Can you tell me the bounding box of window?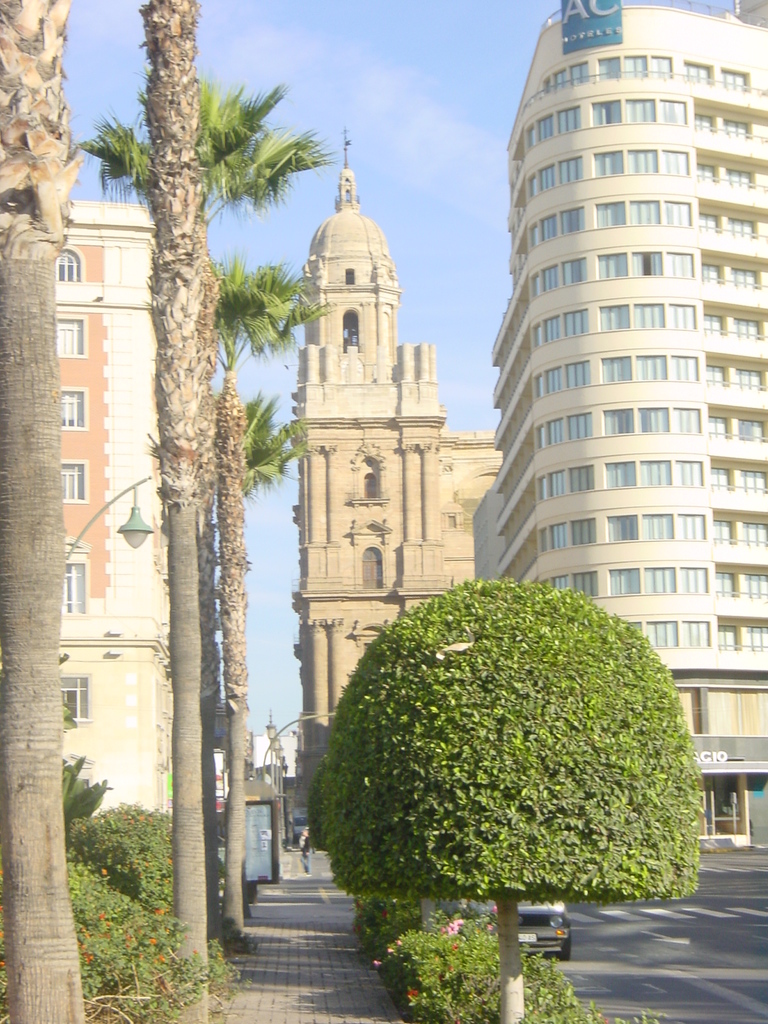
BBox(599, 409, 630, 435).
